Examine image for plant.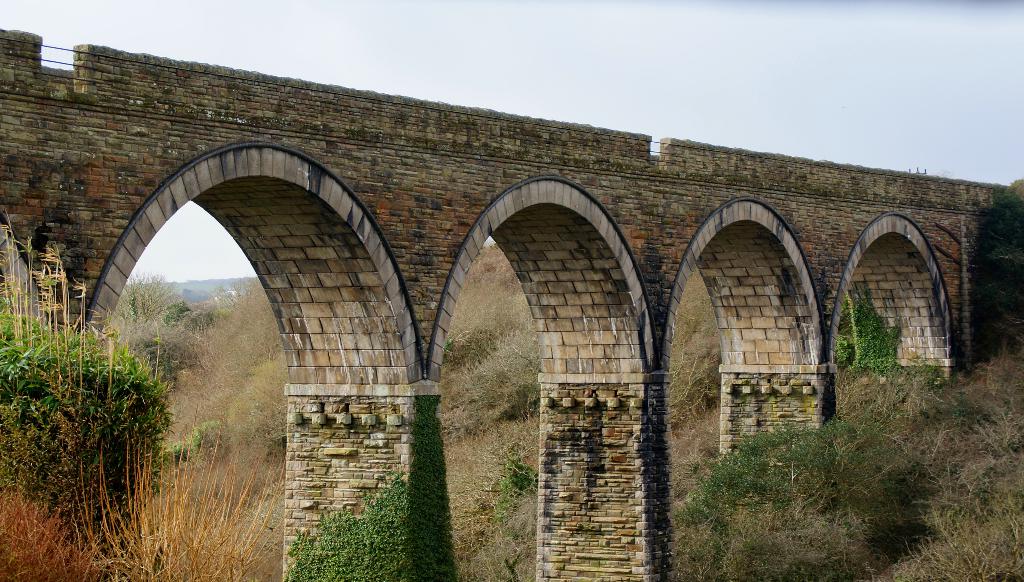
Examination result: [left=147, top=401, right=267, bottom=530].
